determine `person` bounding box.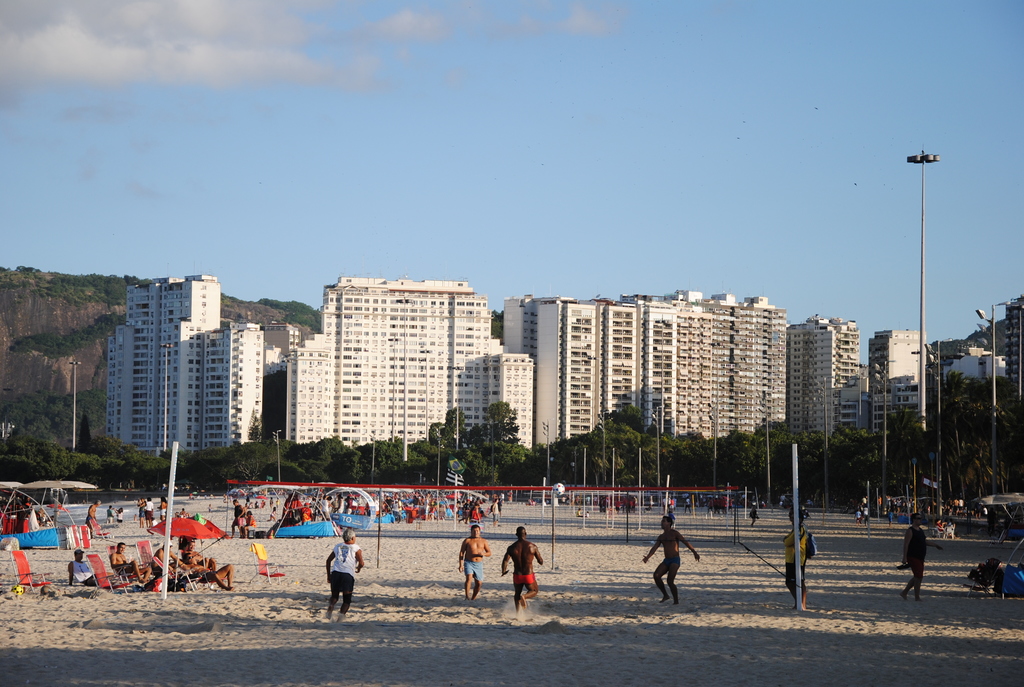
Determined: 941 523 956 532.
